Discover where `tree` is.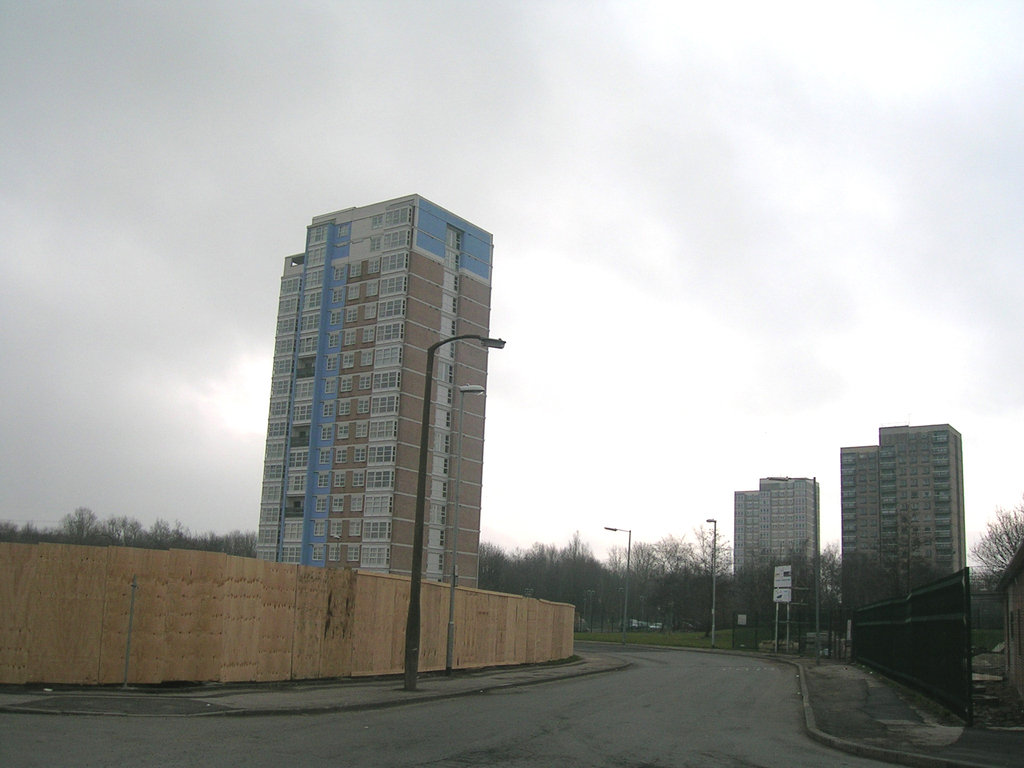
Discovered at box(972, 500, 1023, 595).
